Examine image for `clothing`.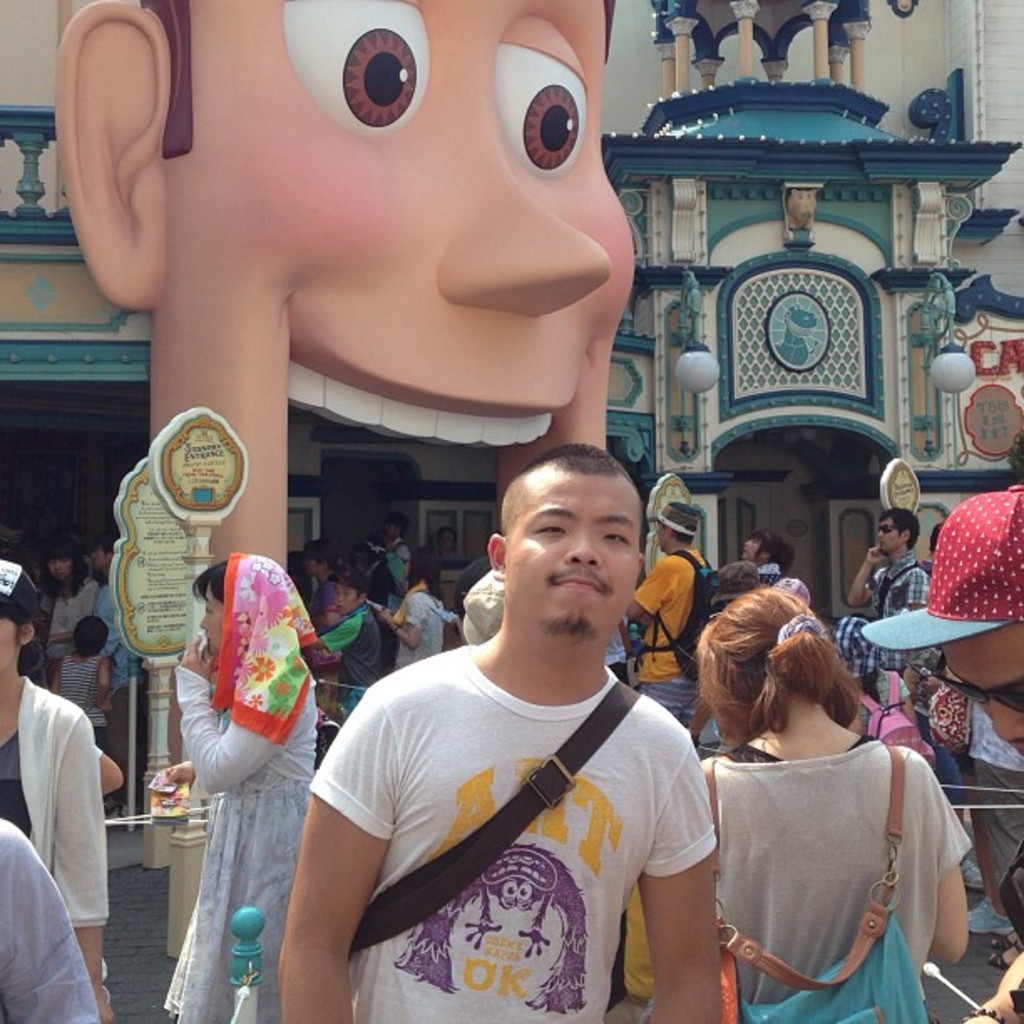
Examination result: (164,661,325,1004).
